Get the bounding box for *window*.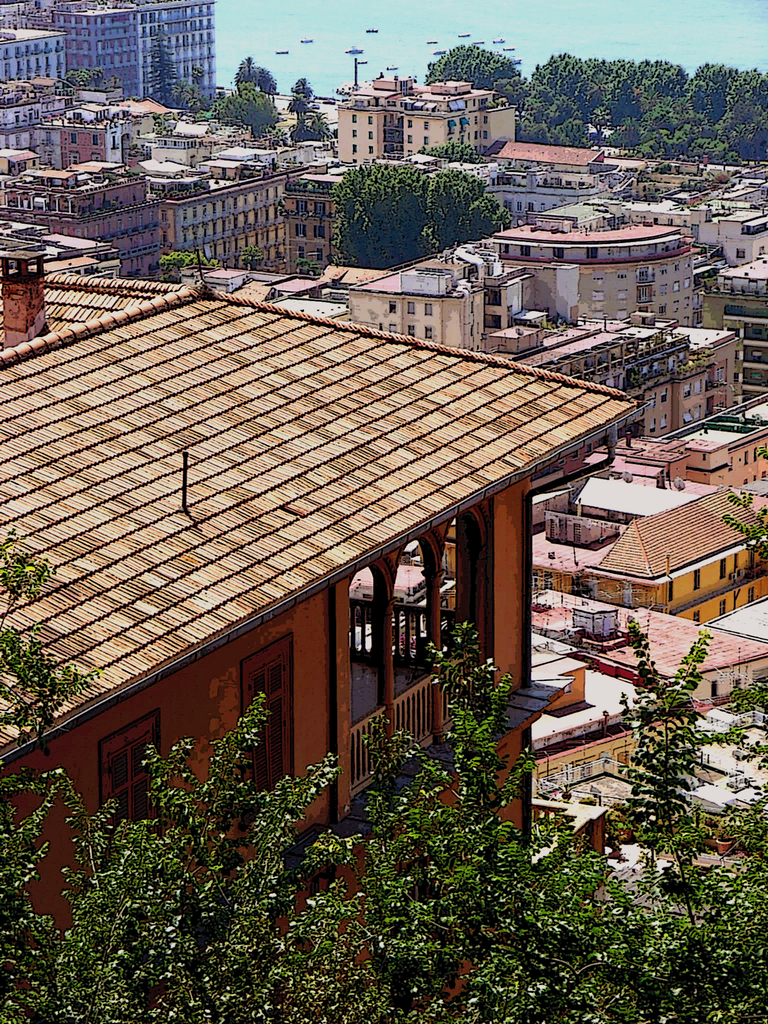
rect(161, 208, 167, 219).
